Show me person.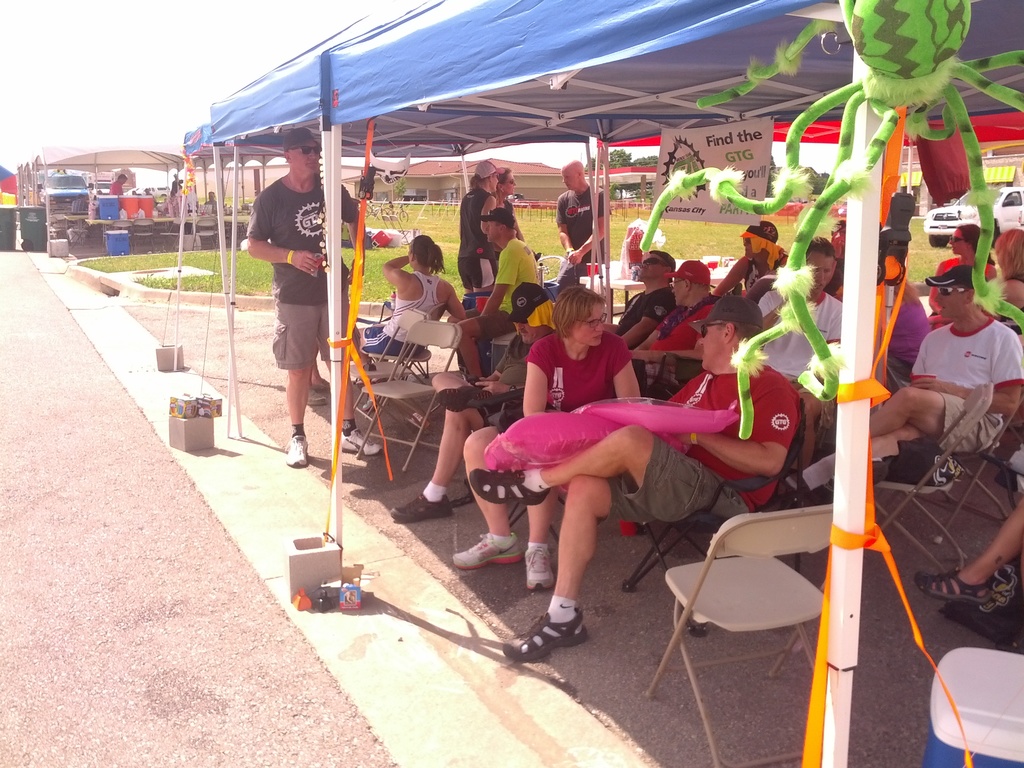
person is here: (459,289,650,598).
